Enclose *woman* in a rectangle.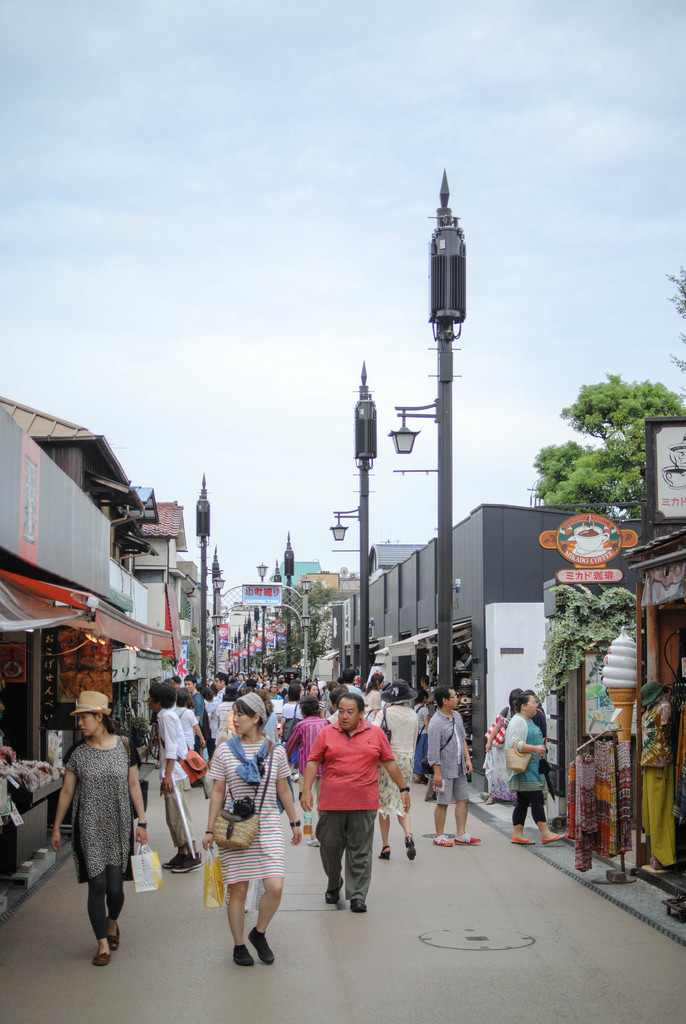
47,696,152,942.
